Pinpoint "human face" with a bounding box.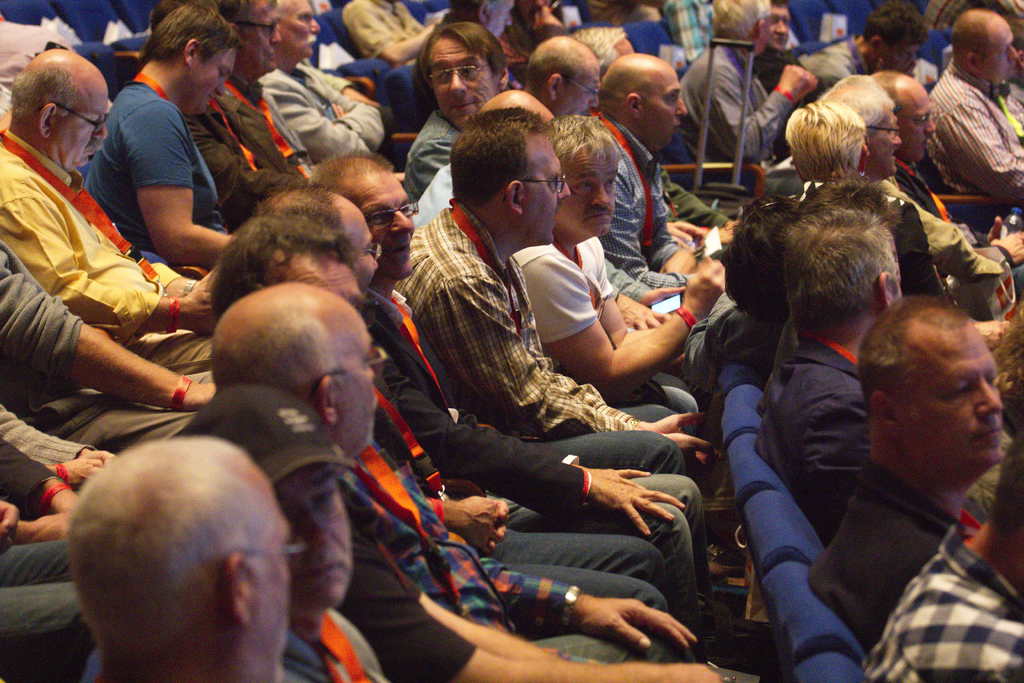
897,329,1004,469.
